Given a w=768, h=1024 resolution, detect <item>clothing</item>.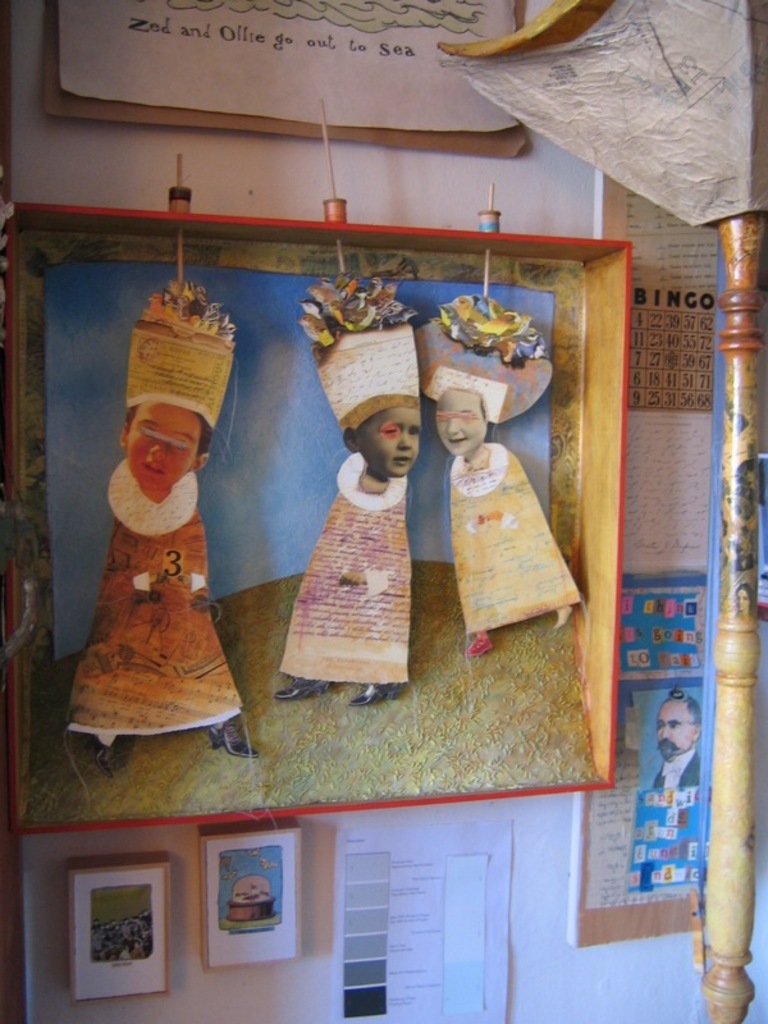
649, 744, 699, 791.
